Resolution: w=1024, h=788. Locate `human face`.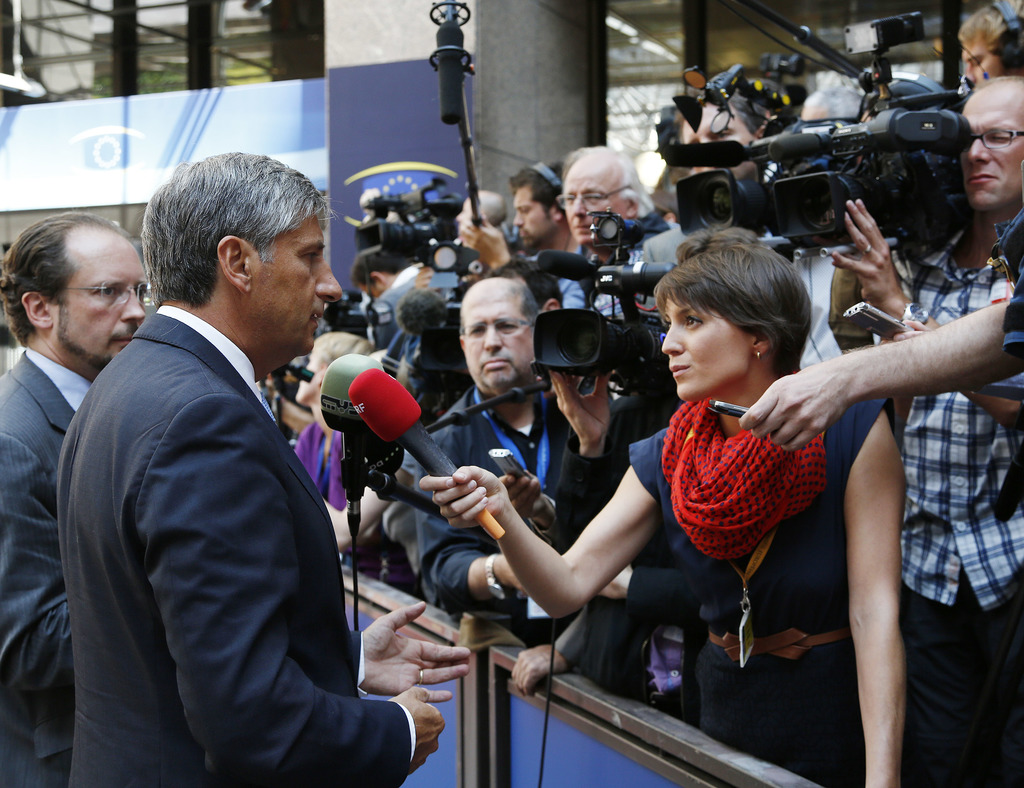
{"x1": 964, "y1": 88, "x2": 1023, "y2": 209}.
